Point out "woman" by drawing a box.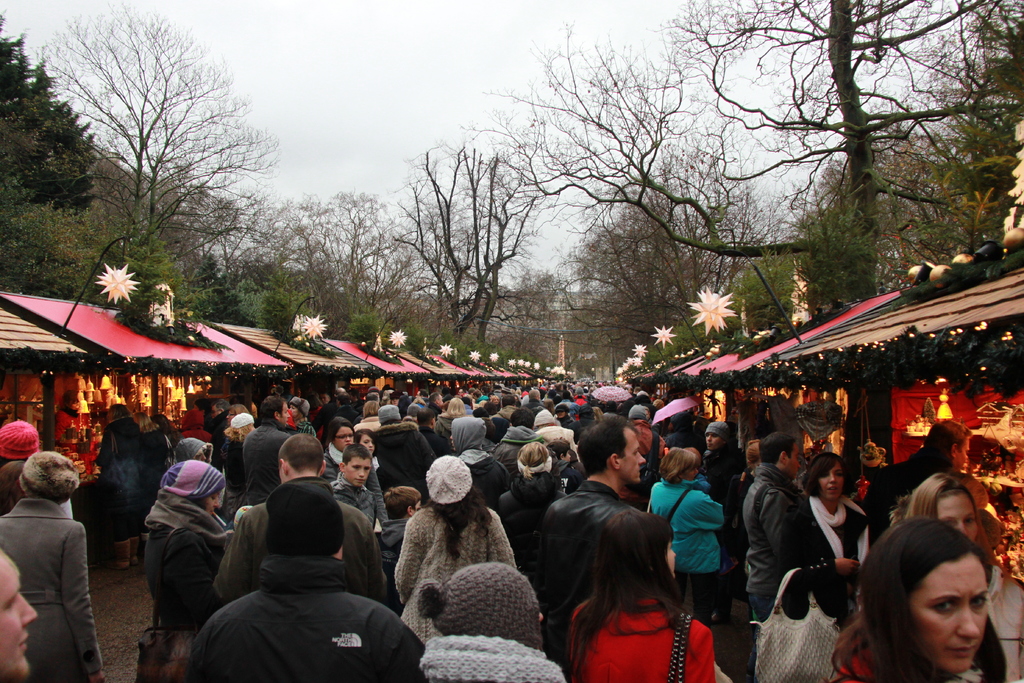
(0,448,105,682).
